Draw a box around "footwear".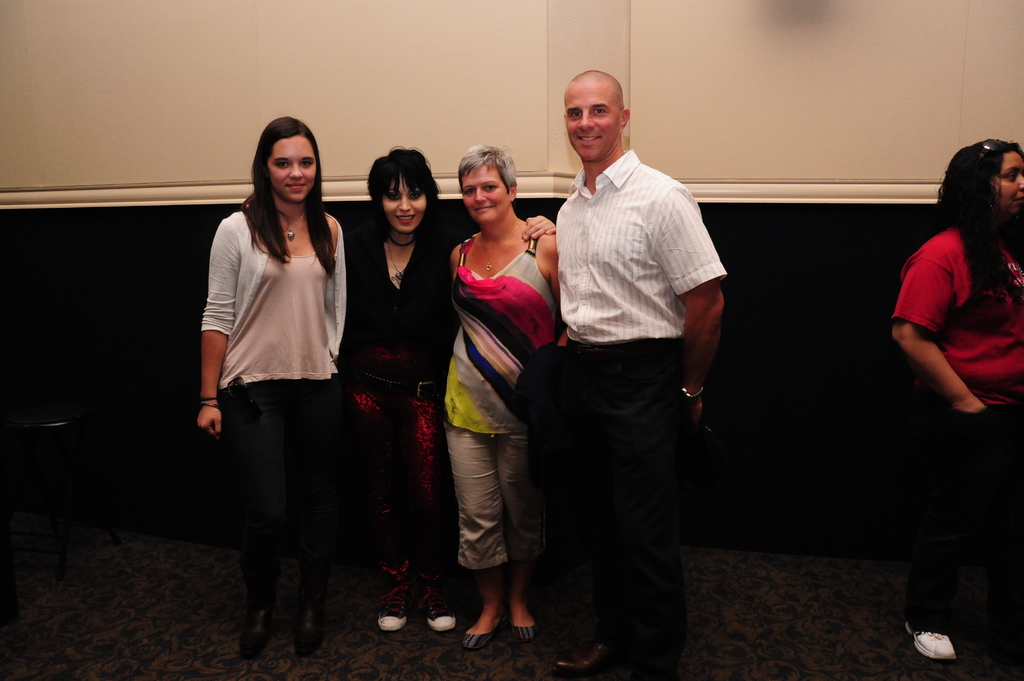
[x1=512, y1=603, x2=542, y2=644].
